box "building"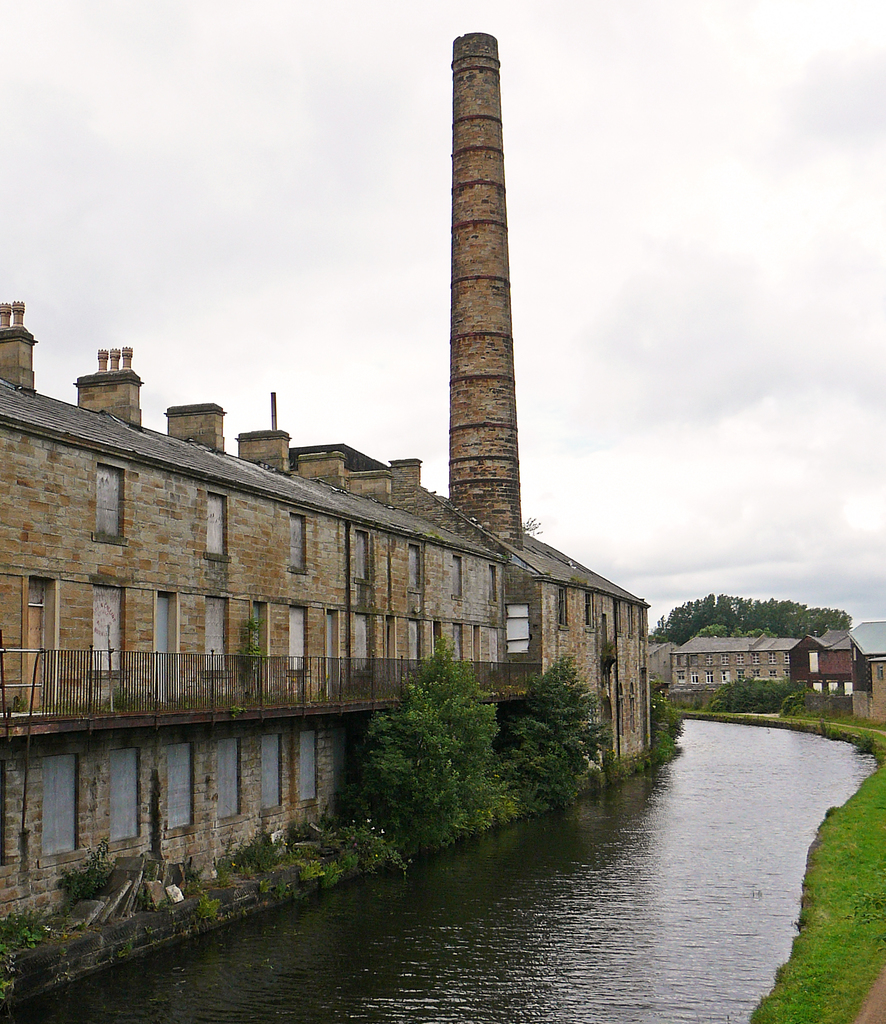
left=650, top=638, right=678, bottom=682
